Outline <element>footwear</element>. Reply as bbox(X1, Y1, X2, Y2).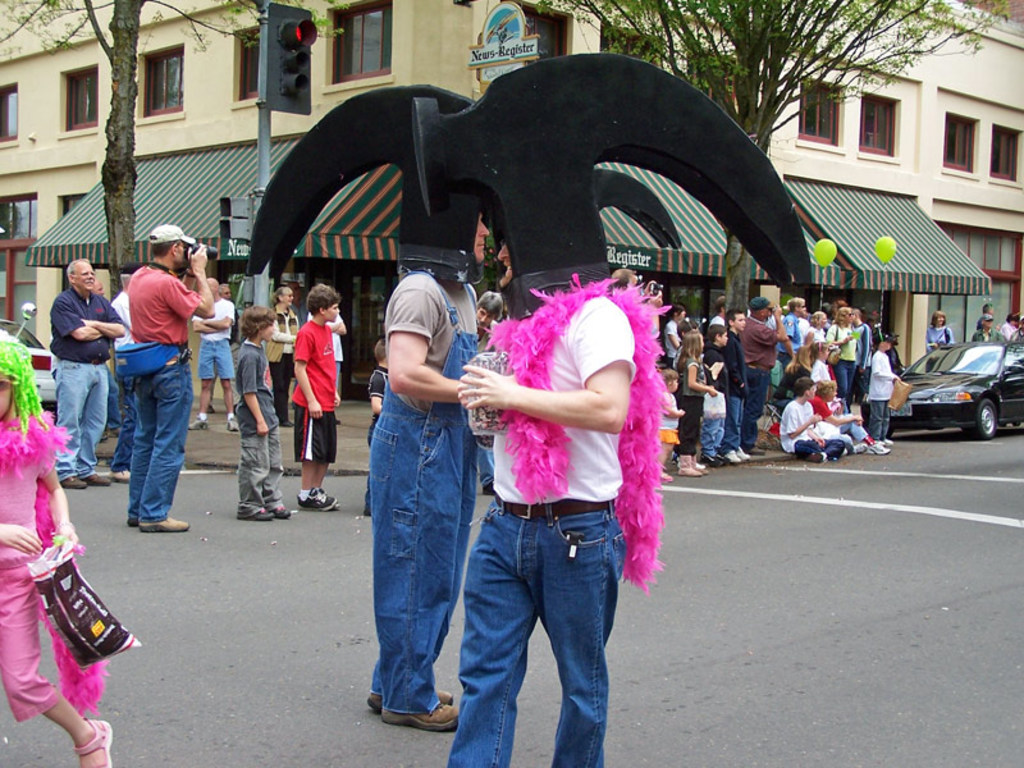
bbox(852, 442, 869, 454).
